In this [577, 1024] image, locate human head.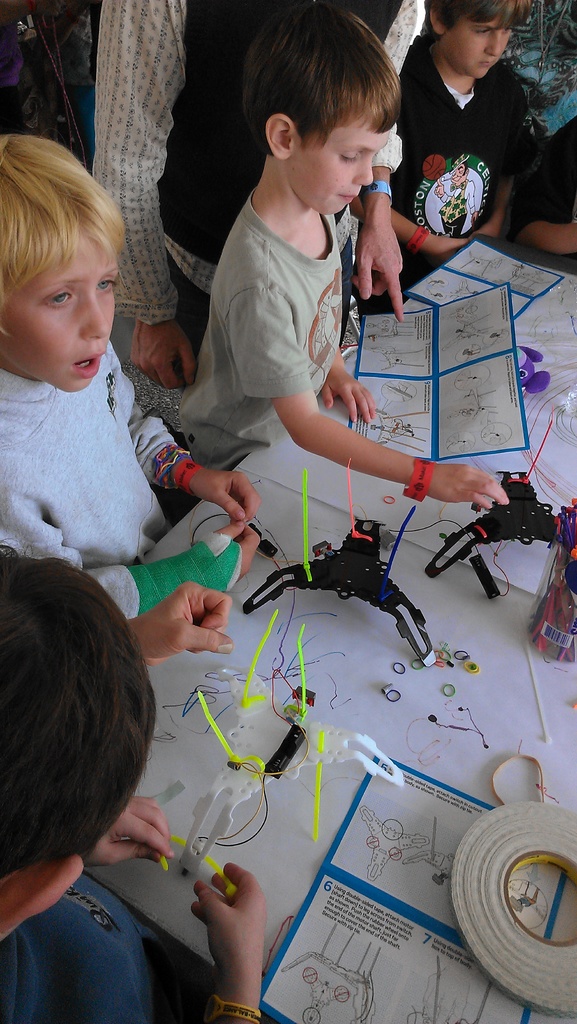
Bounding box: l=239, t=0, r=407, b=214.
